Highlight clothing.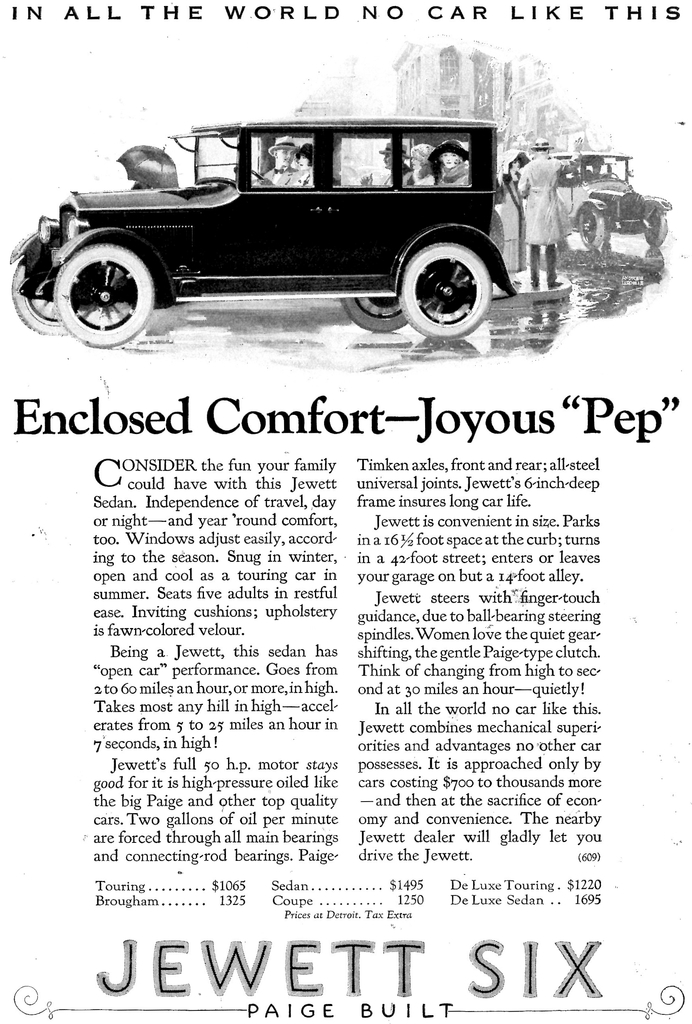
Highlighted region: BBox(260, 166, 295, 185).
